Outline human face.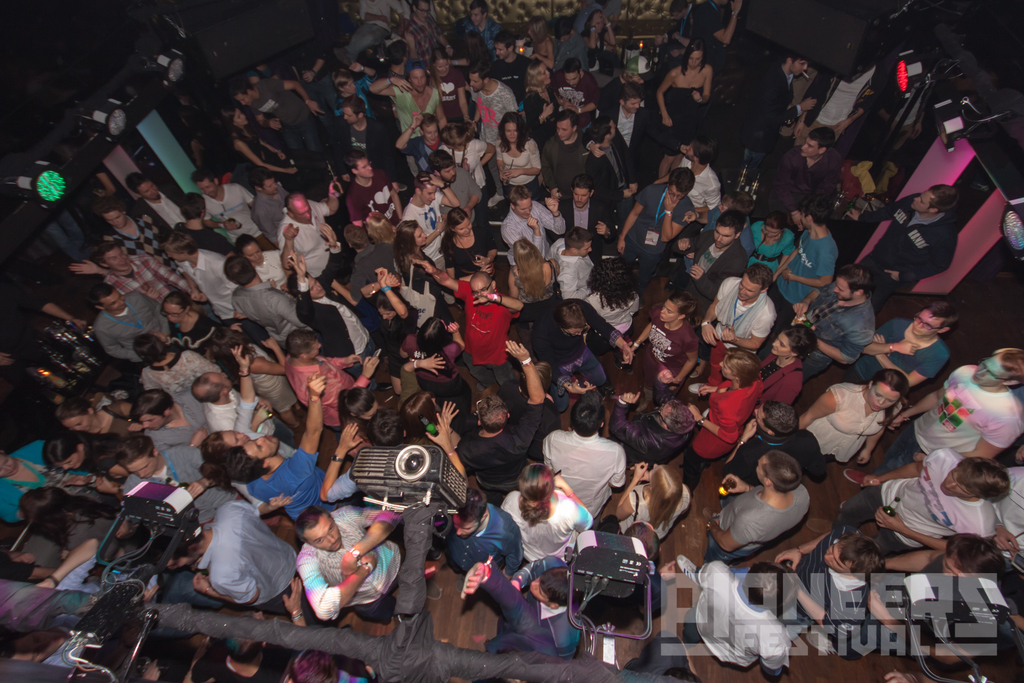
Outline: (left=659, top=301, right=675, bottom=322).
